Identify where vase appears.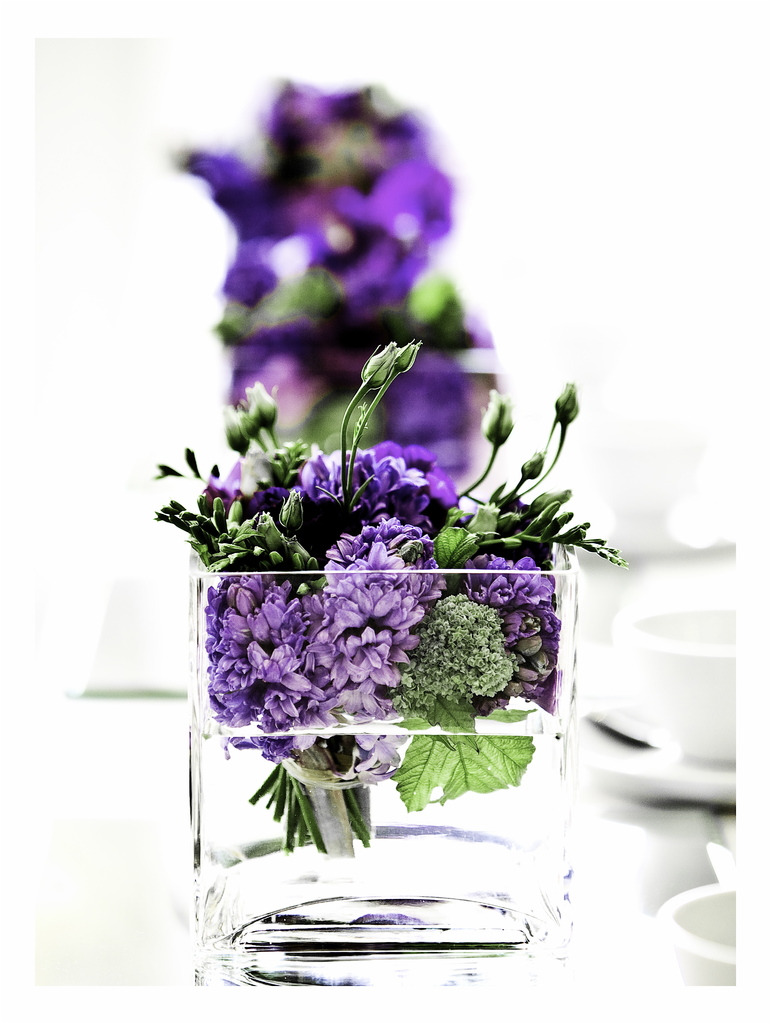
Appears at 181 550 576 986.
